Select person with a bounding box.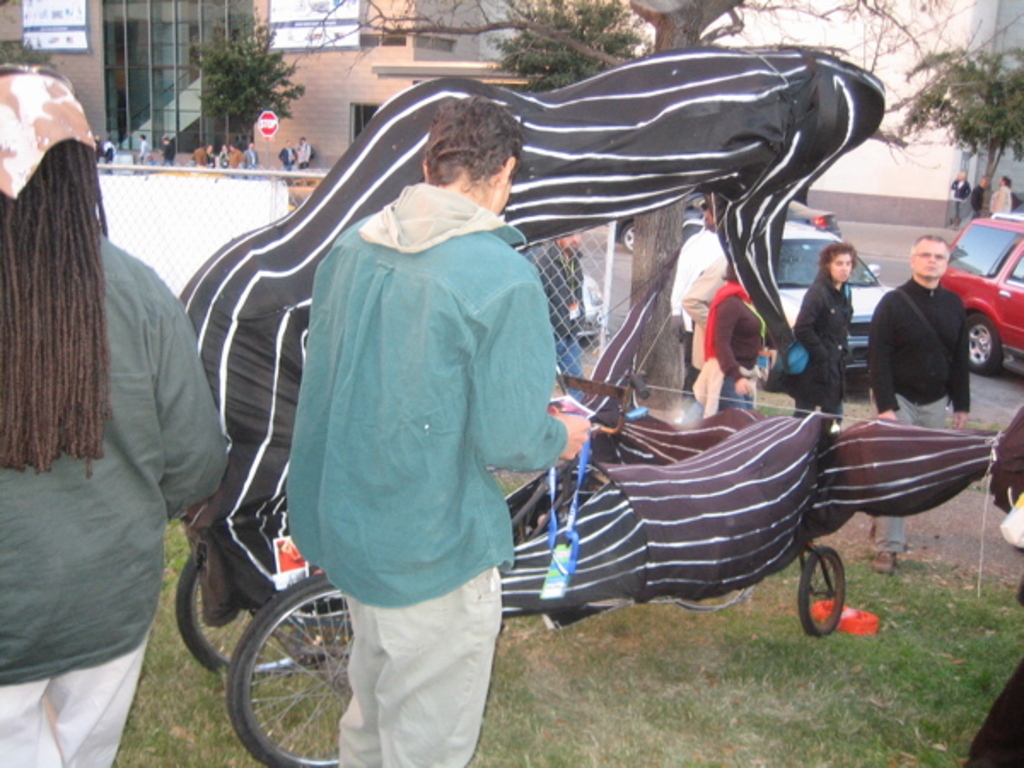
x1=983, y1=174, x2=1017, y2=217.
